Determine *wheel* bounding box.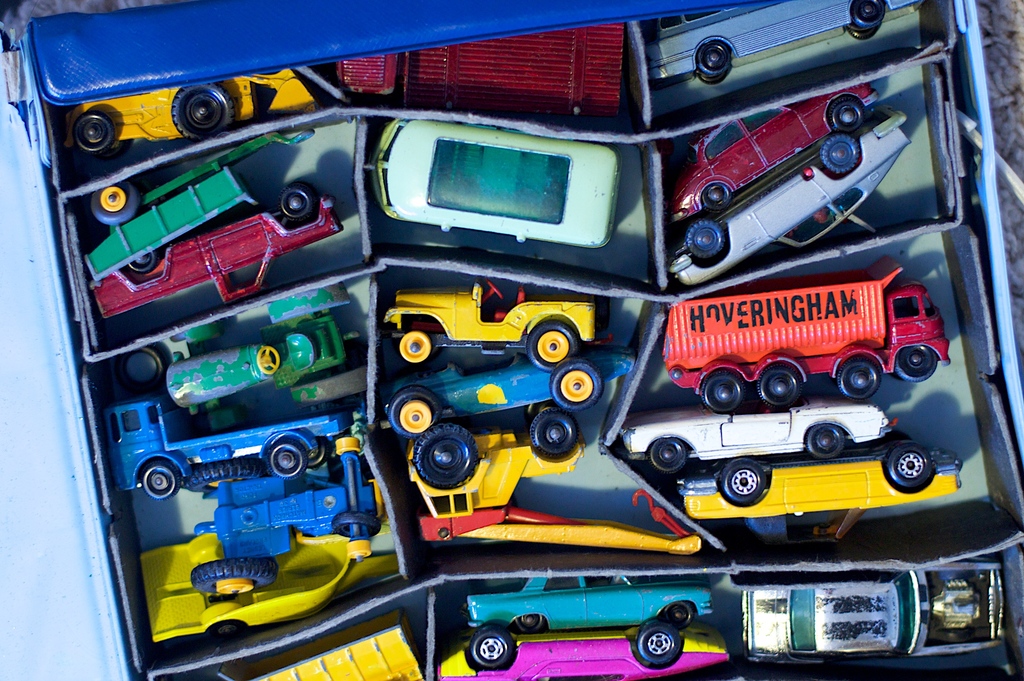
Determined: 687,220,726,260.
